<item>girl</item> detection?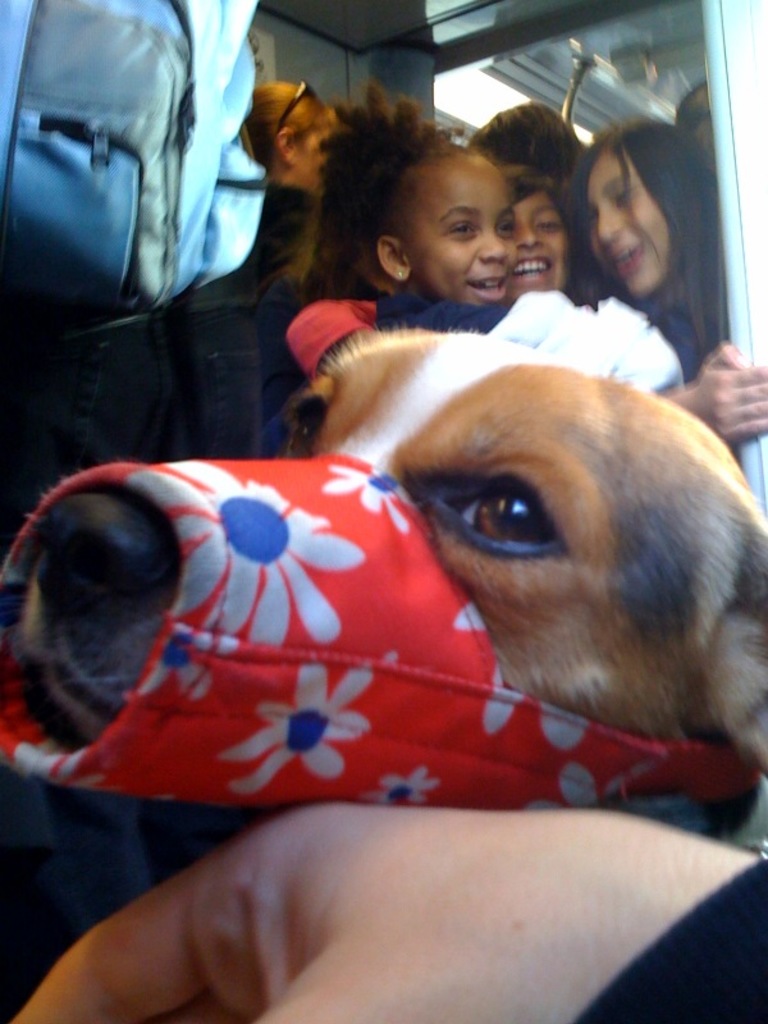
BBox(262, 76, 767, 461)
